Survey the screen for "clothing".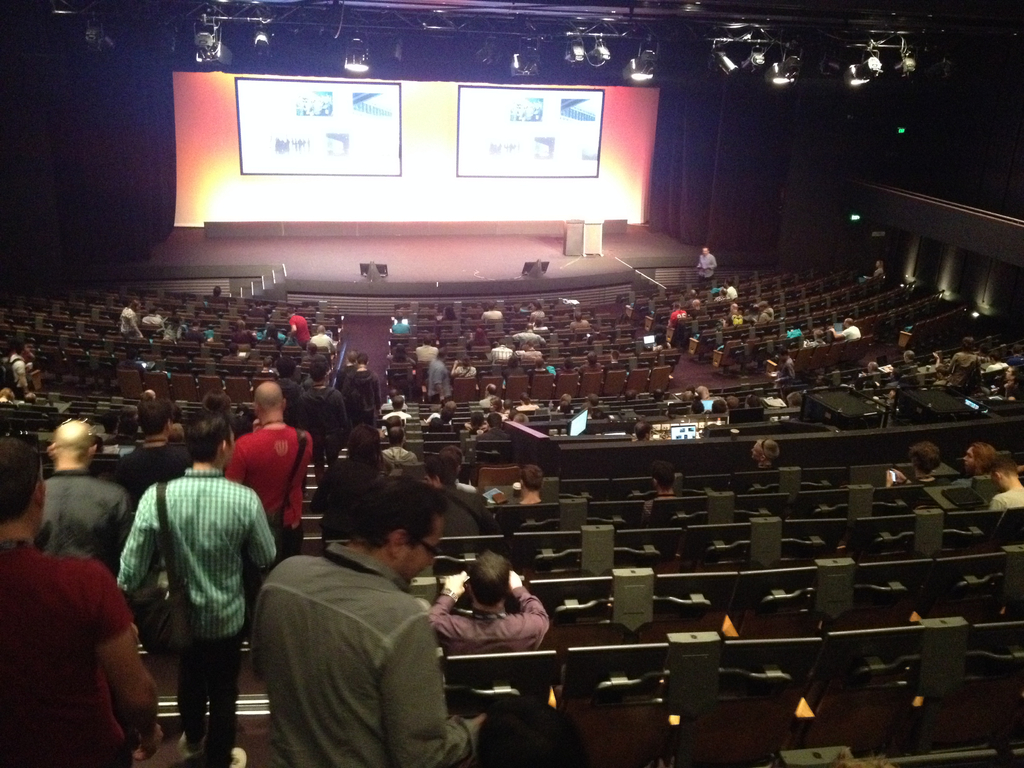
Survey found: bbox=(493, 344, 511, 364).
